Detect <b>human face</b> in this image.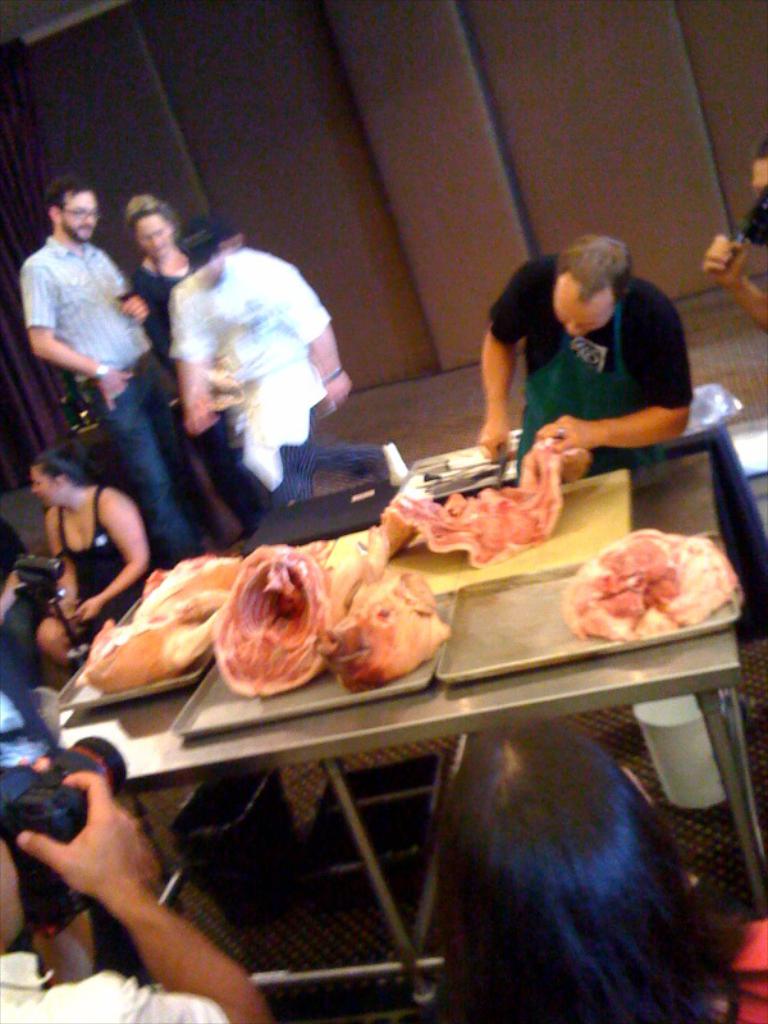
Detection: region(58, 187, 97, 243).
